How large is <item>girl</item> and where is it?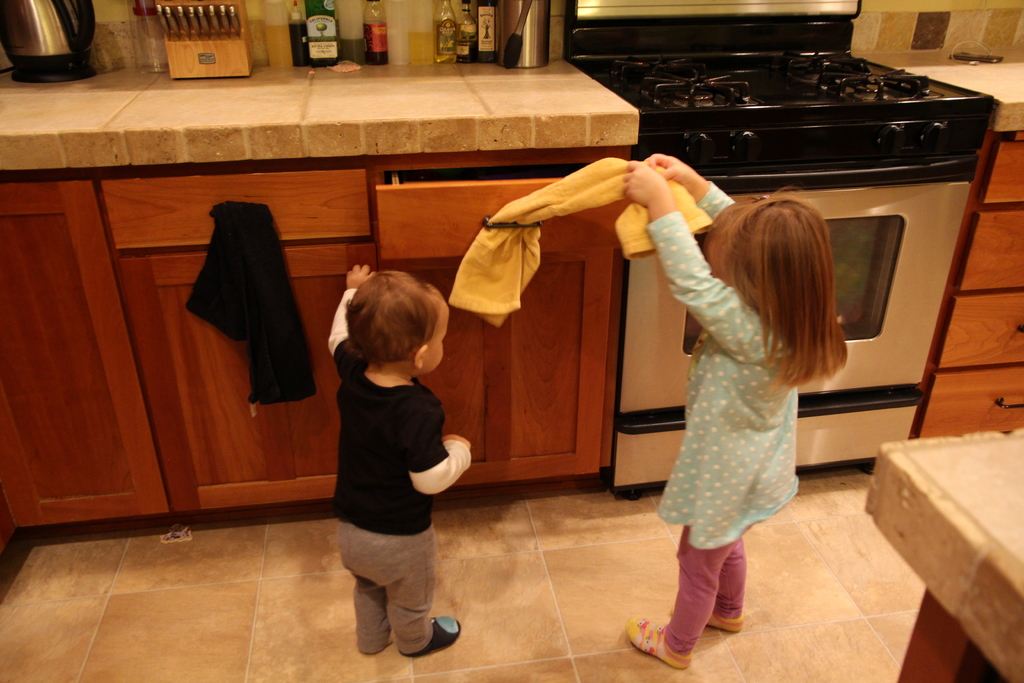
Bounding box: bbox(623, 152, 847, 671).
